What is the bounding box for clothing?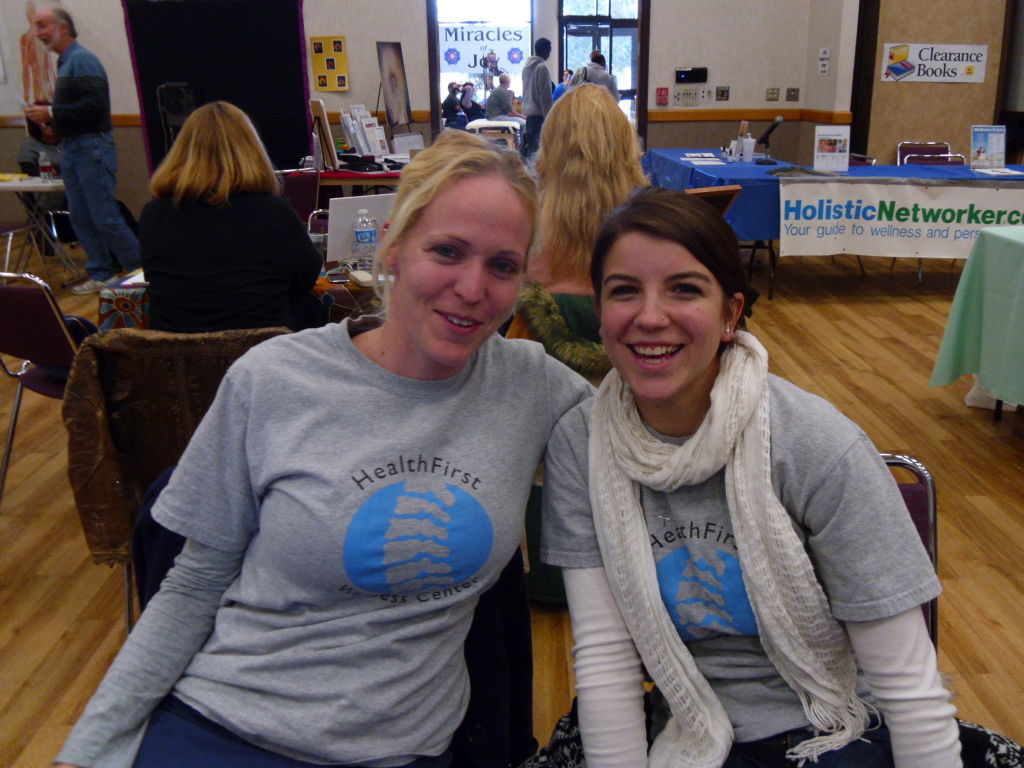
51, 39, 144, 264.
